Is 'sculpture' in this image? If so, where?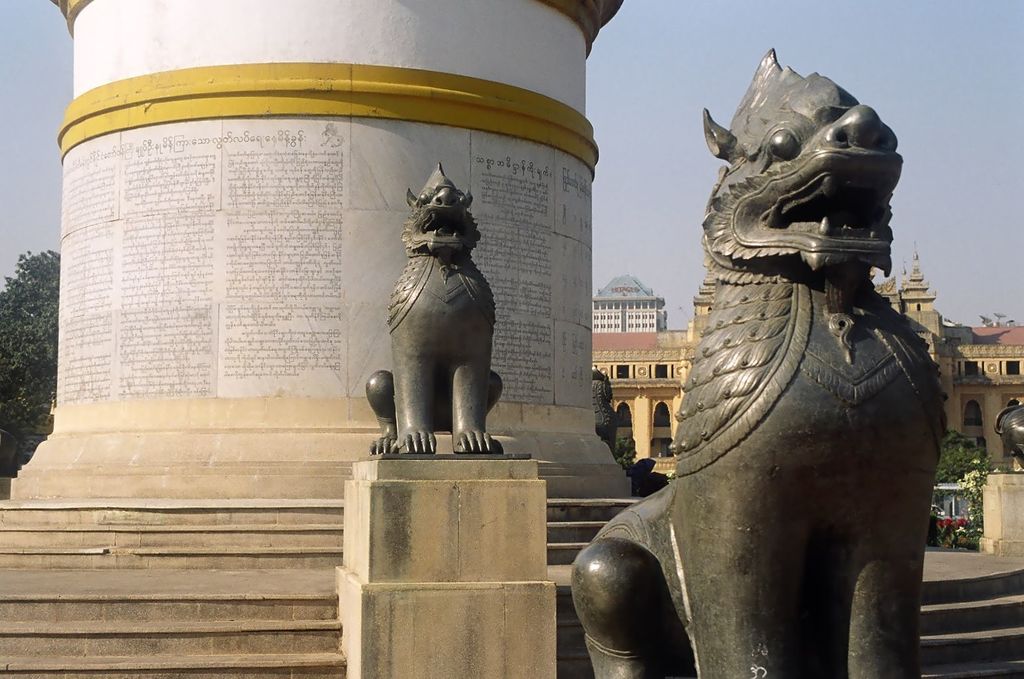
Yes, at 572, 48, 954, 678.
